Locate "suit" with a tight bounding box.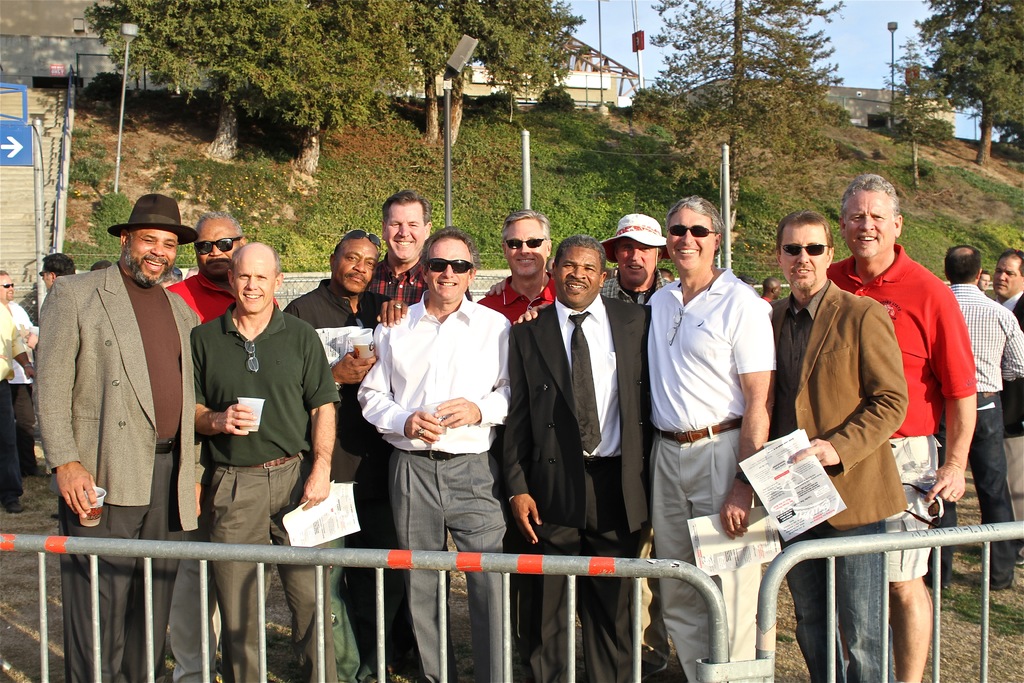
1003/293/1023/541.
